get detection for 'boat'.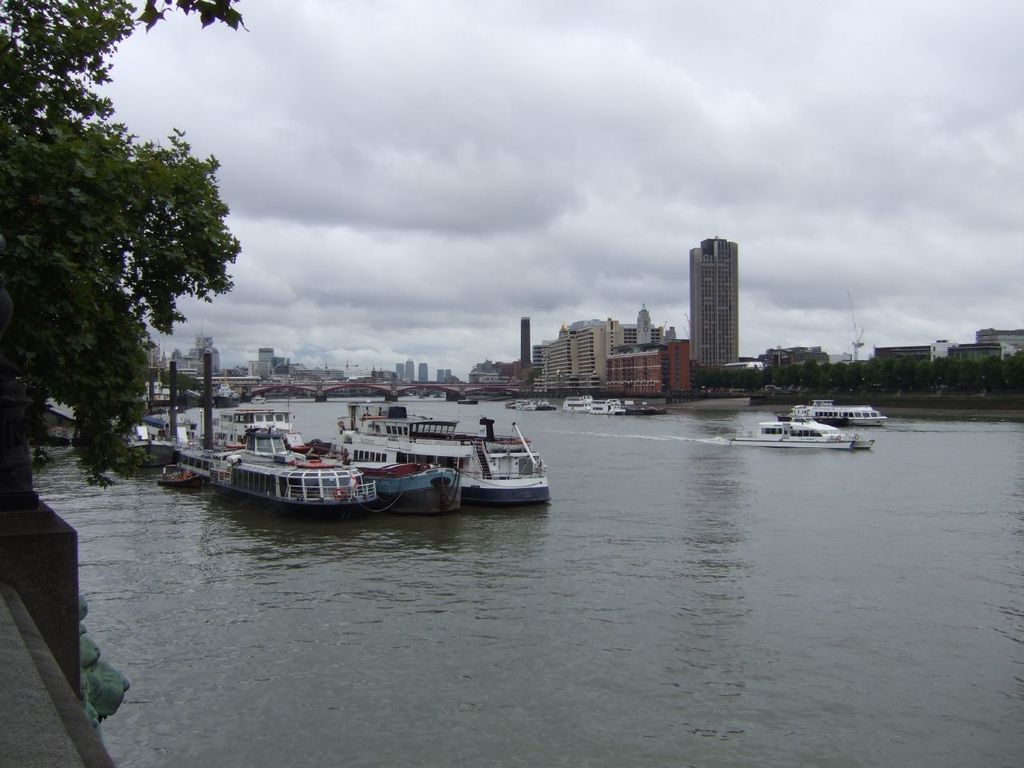
Detection: <box>566,395,596,413</box>.
